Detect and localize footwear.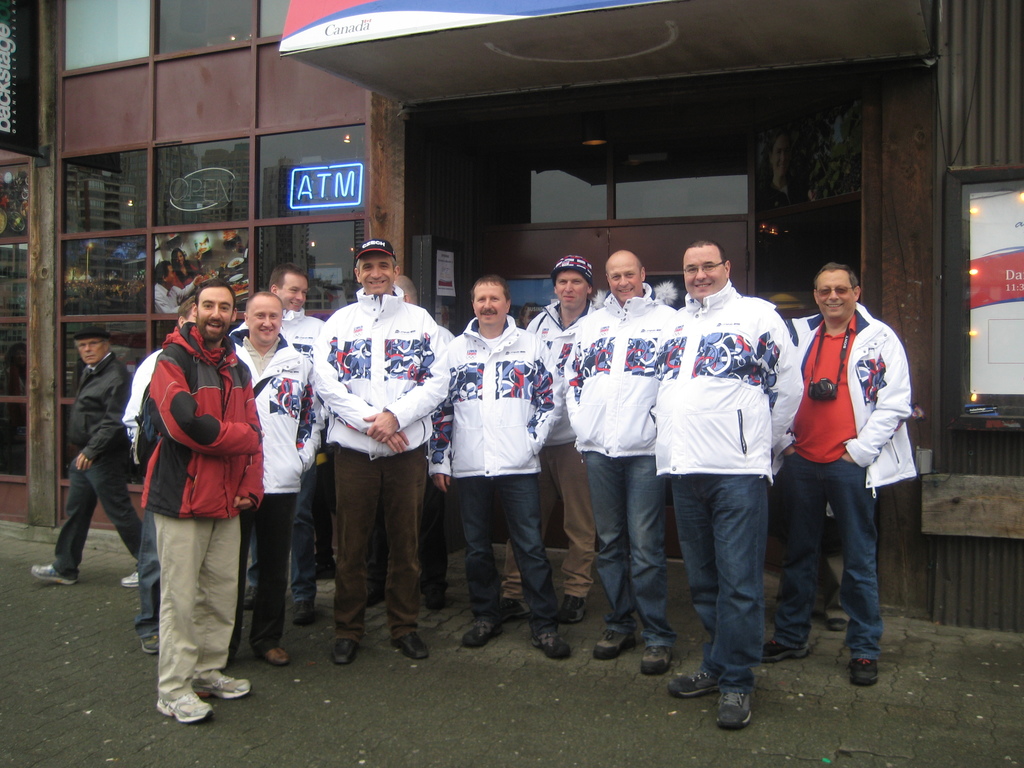
Localized at (left=692, top=665, right=774, bottom=737).
